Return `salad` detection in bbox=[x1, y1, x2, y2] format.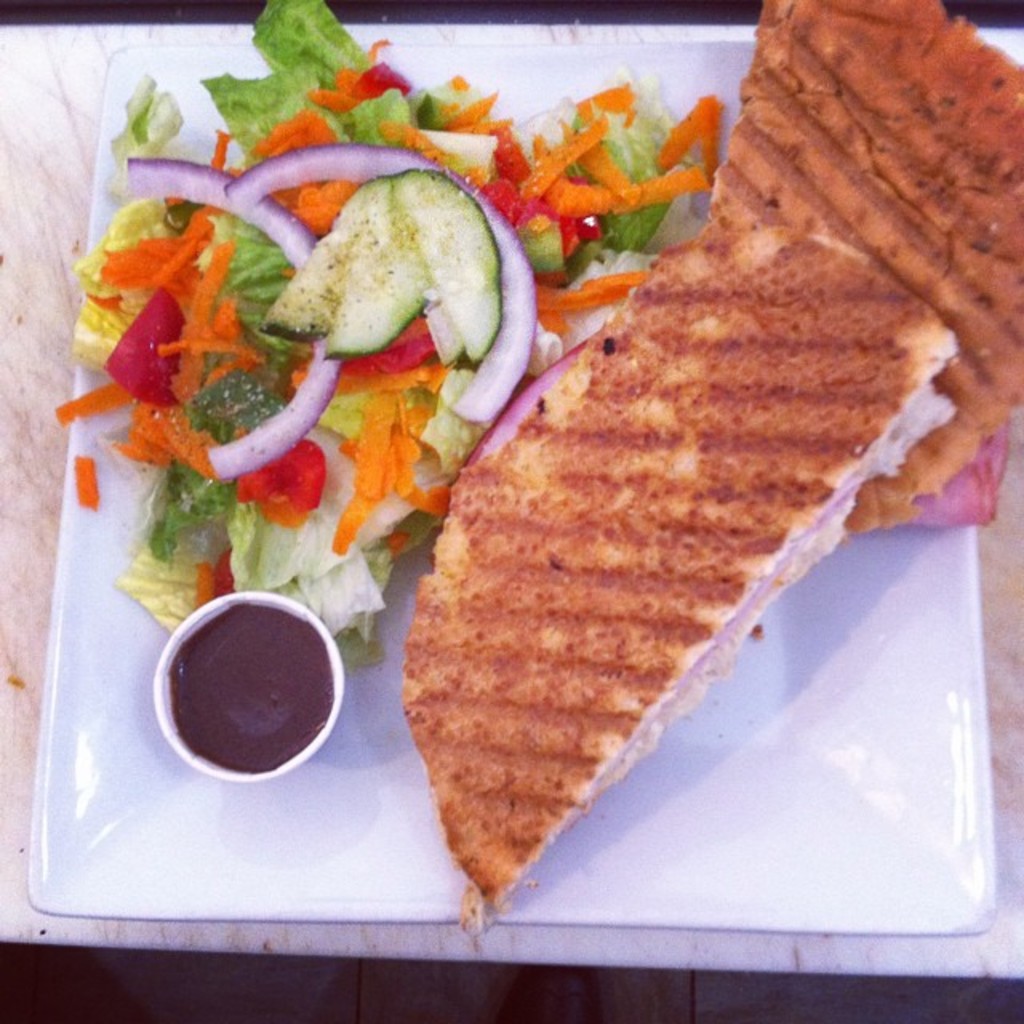
bbox=[56, 0, 720, 685].
